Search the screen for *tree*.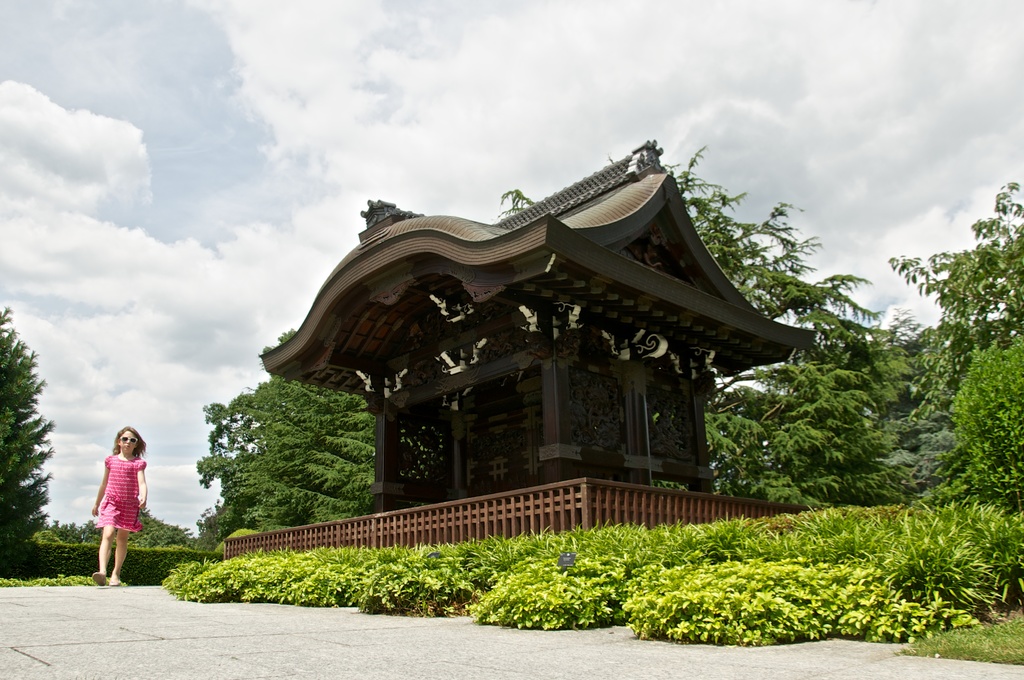
Found at bbox(124, 509, 208, 547).
